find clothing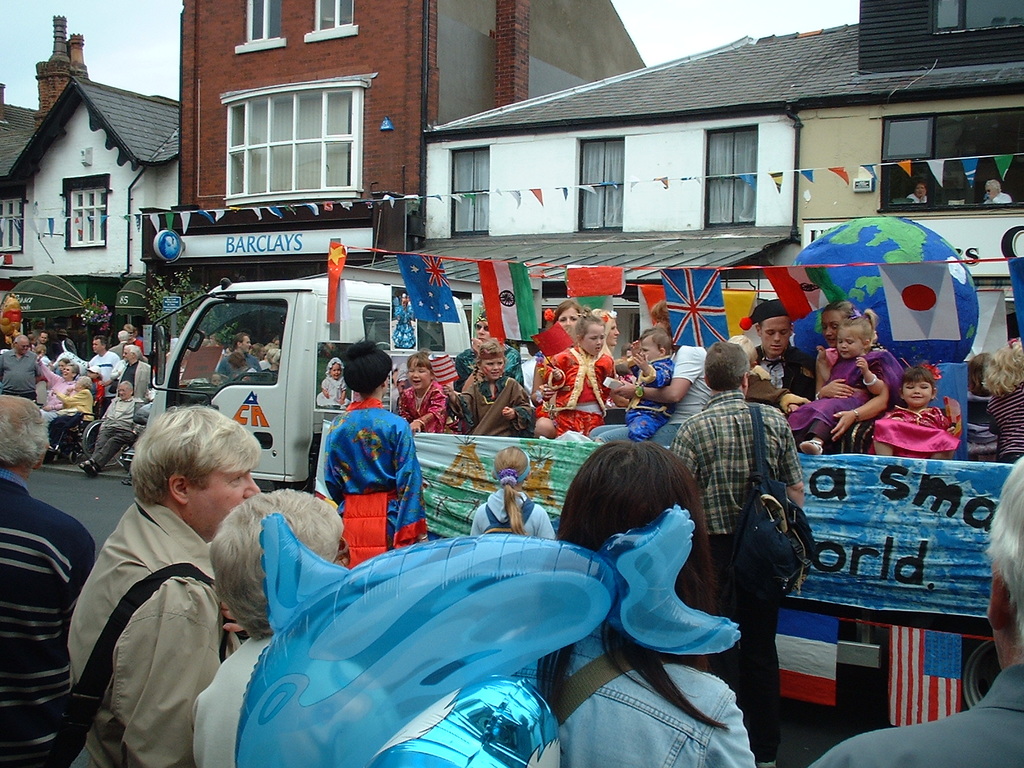
[659,383,796,728]
